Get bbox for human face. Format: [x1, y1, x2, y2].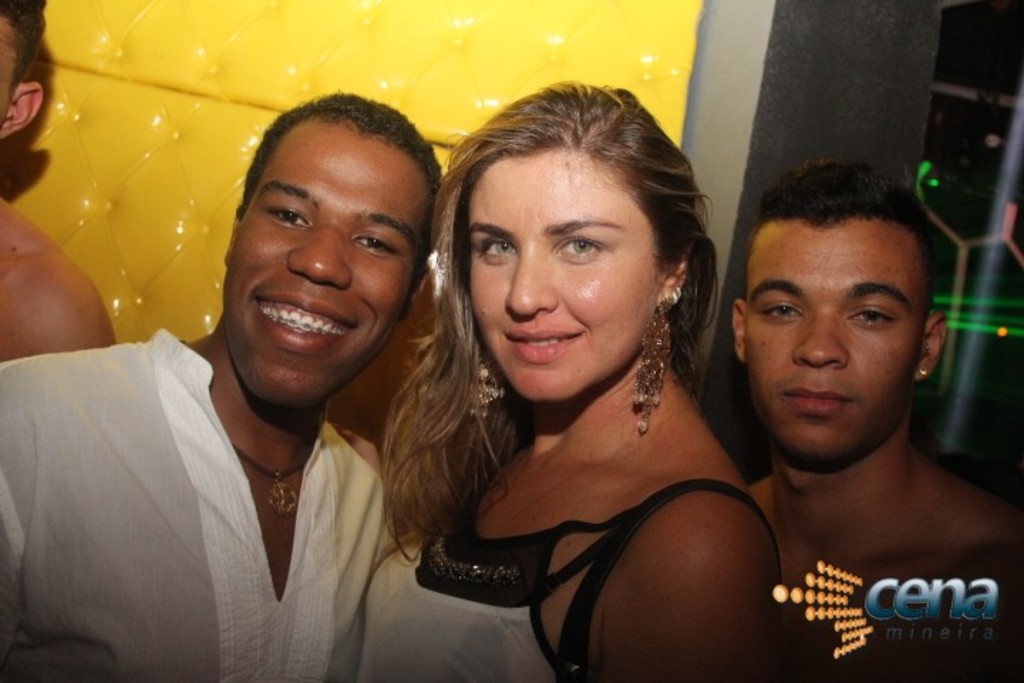
[744, 222, 930, 460].
